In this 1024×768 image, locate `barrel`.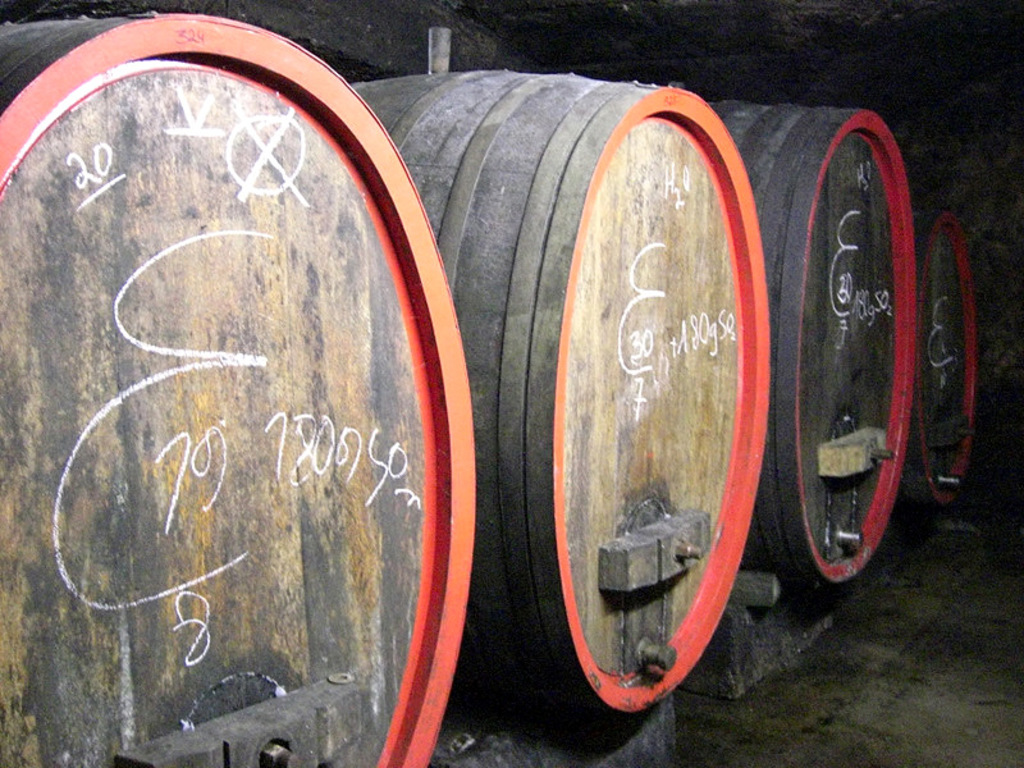
Bounding box: (0,10,475,767).
